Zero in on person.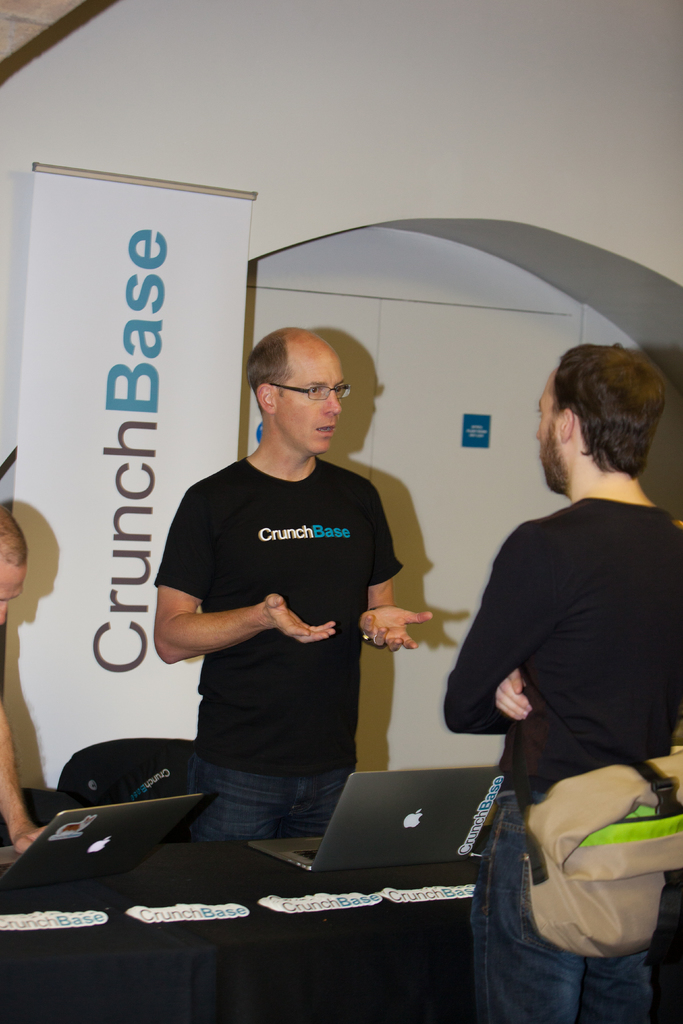
Zeroed in: 444:348:682:1023.
